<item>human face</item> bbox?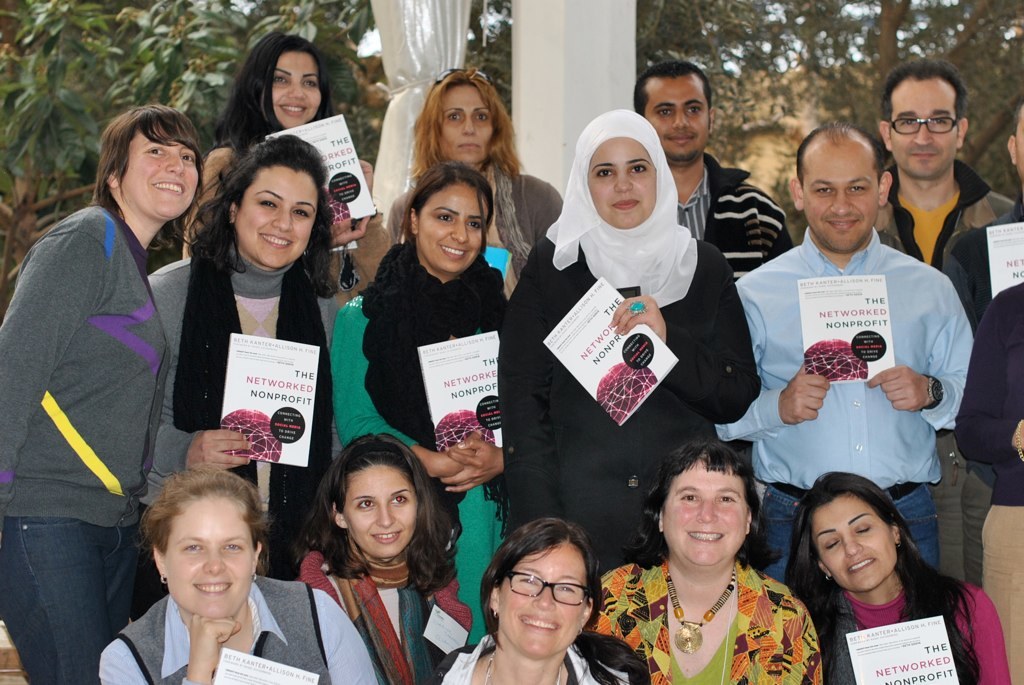
box=[658, 459, 750, 571]
